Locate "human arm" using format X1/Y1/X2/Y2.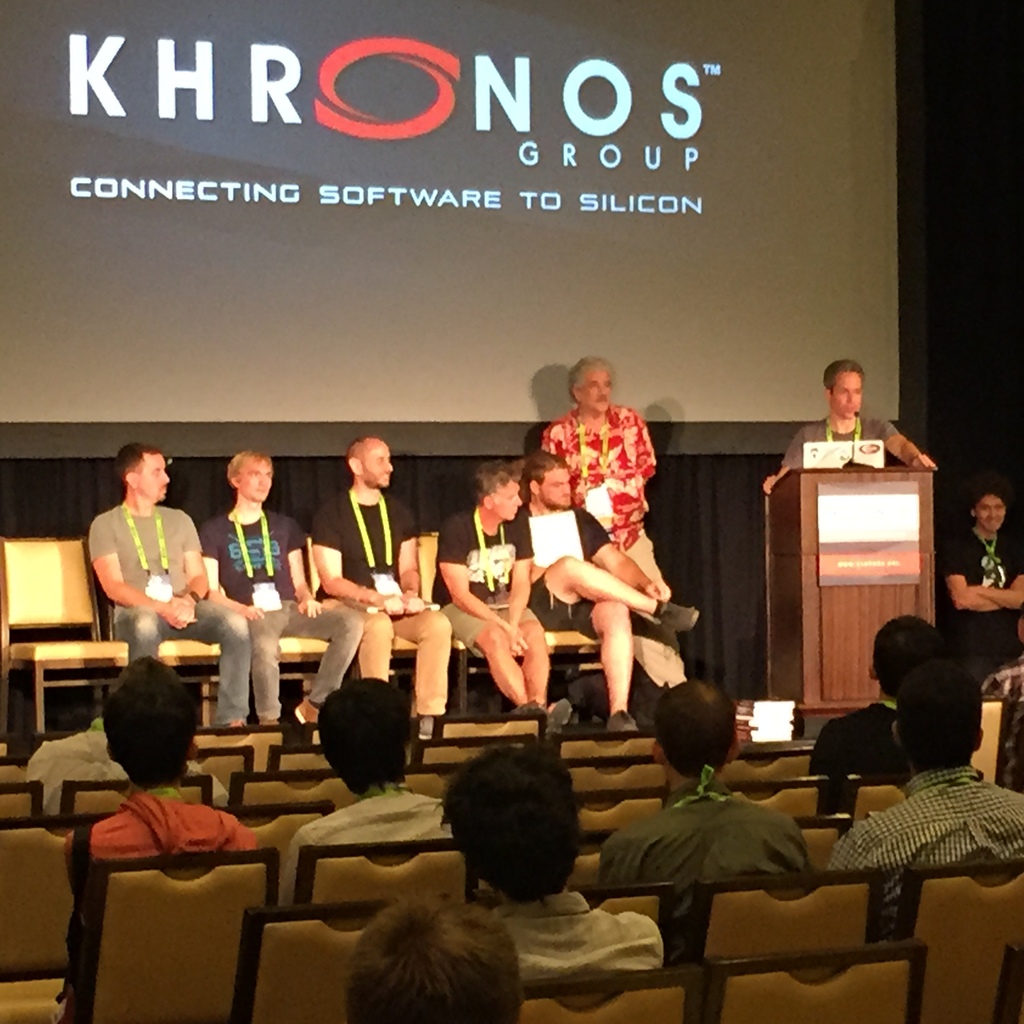
206/522/269/623.
